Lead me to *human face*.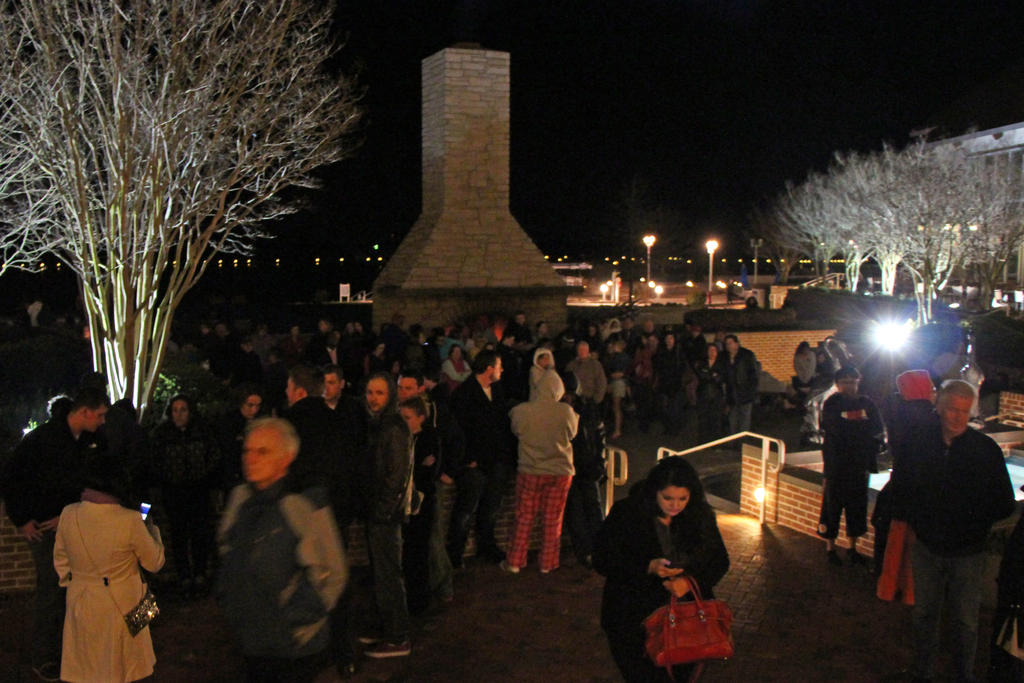
Lead to l=170, t=398, r=187, b=423.
